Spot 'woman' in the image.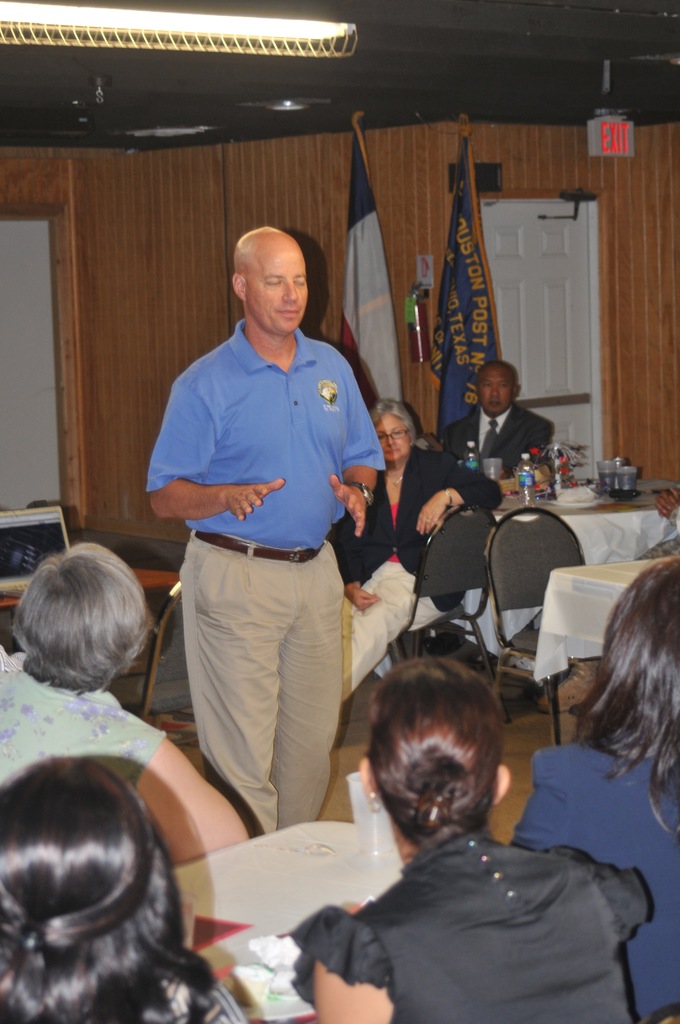
'woman' found at [left=0, top=755, right=245, bottom=1023].
